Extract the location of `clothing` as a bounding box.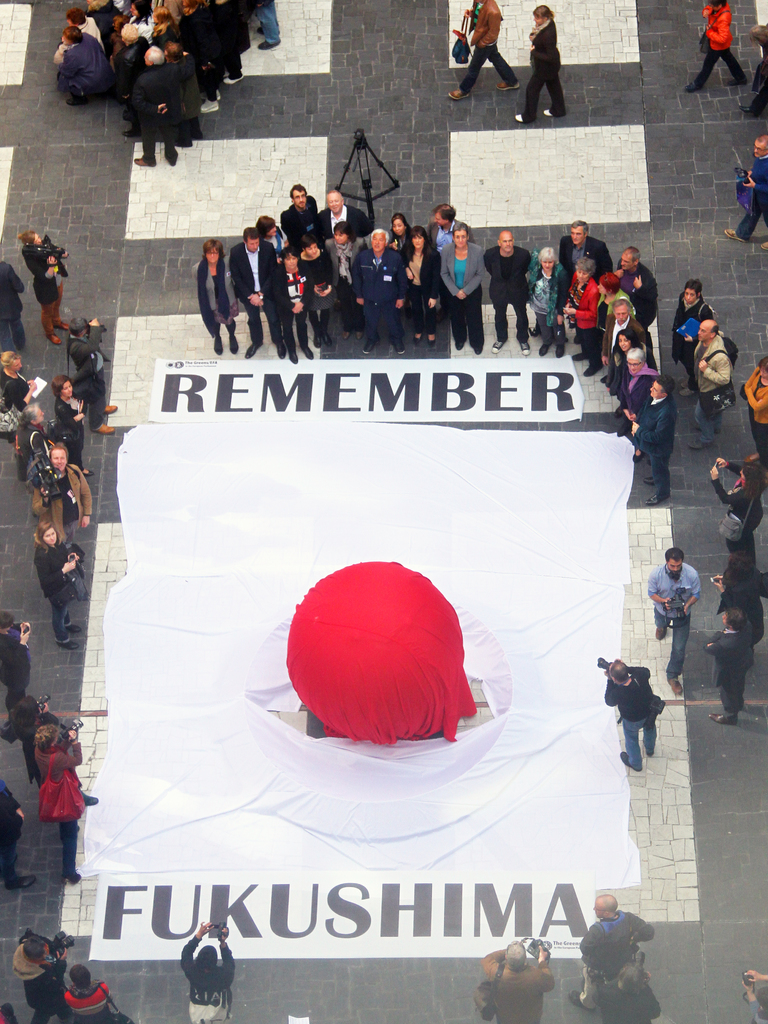
(0,1008,16,1023).
